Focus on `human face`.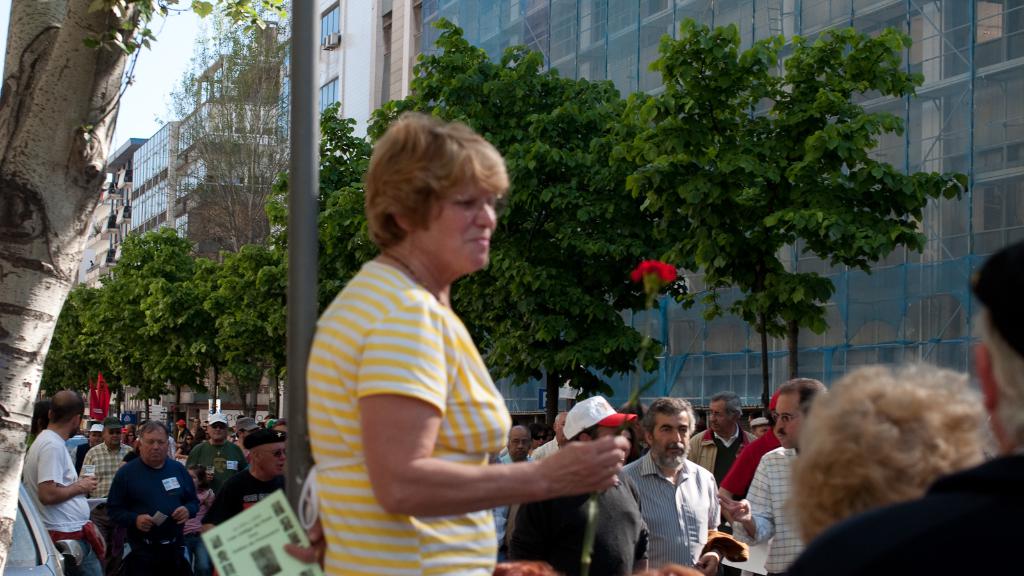
Focused at detection(710, 402, 729, 435).
